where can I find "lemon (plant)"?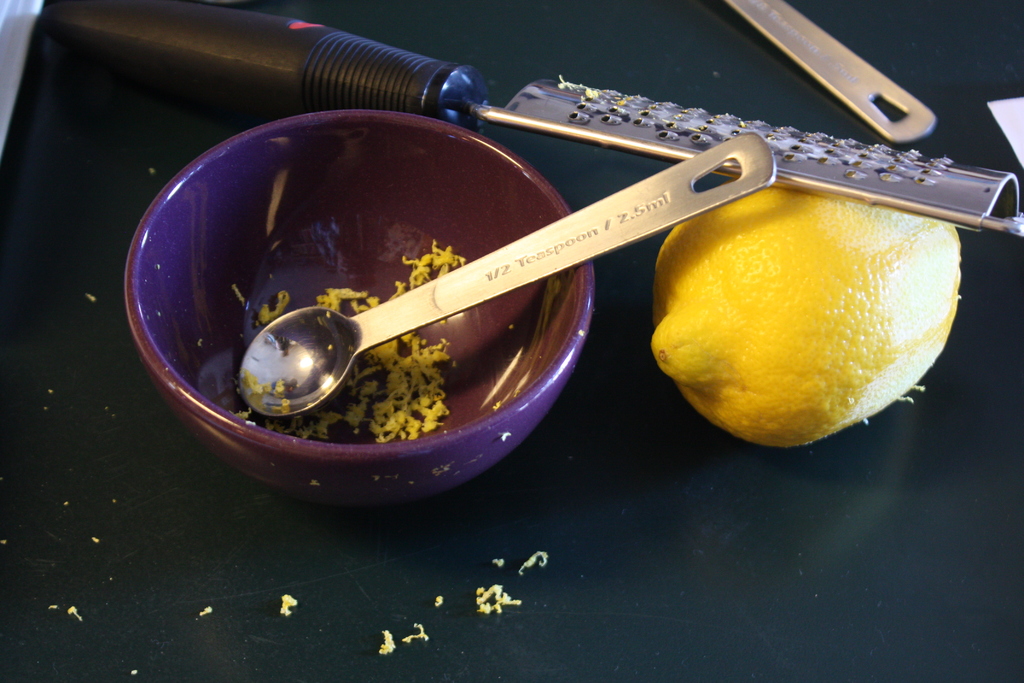
You can find it at x1=651, y1=182, x2=961, y2=448.
